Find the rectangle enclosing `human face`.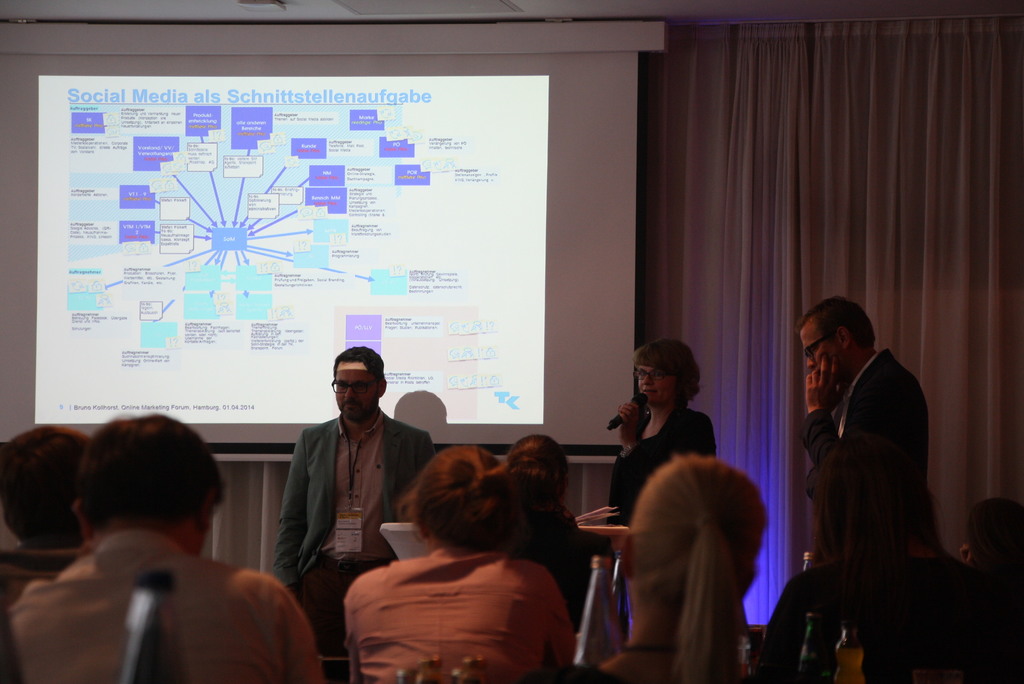
x1=634 y1=363 x2=679 y2=405.
